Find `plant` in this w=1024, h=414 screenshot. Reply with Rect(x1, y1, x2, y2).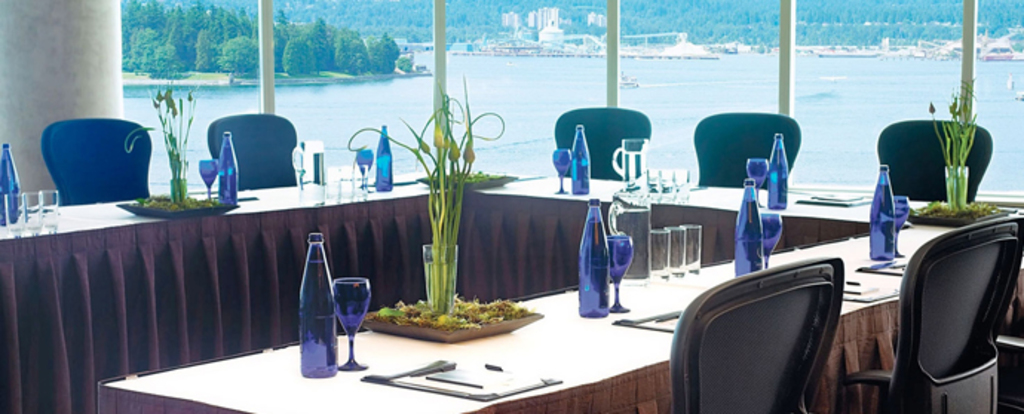
Rect(401, 79, 497, 288).
